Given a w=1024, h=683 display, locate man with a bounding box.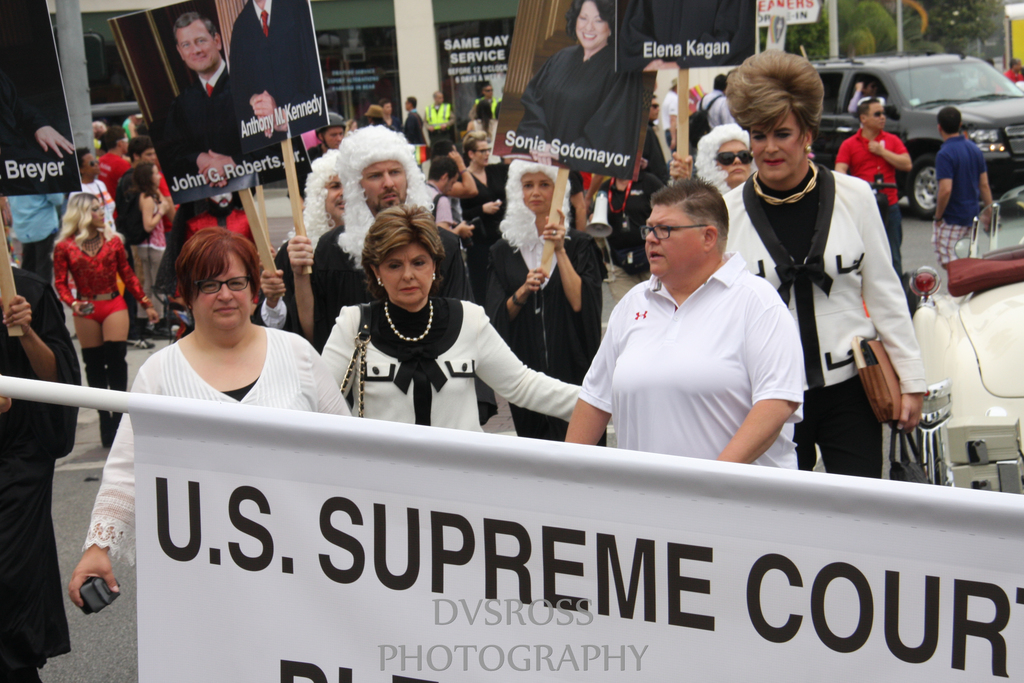
Located: BBox(402, 96, 427, 147).
